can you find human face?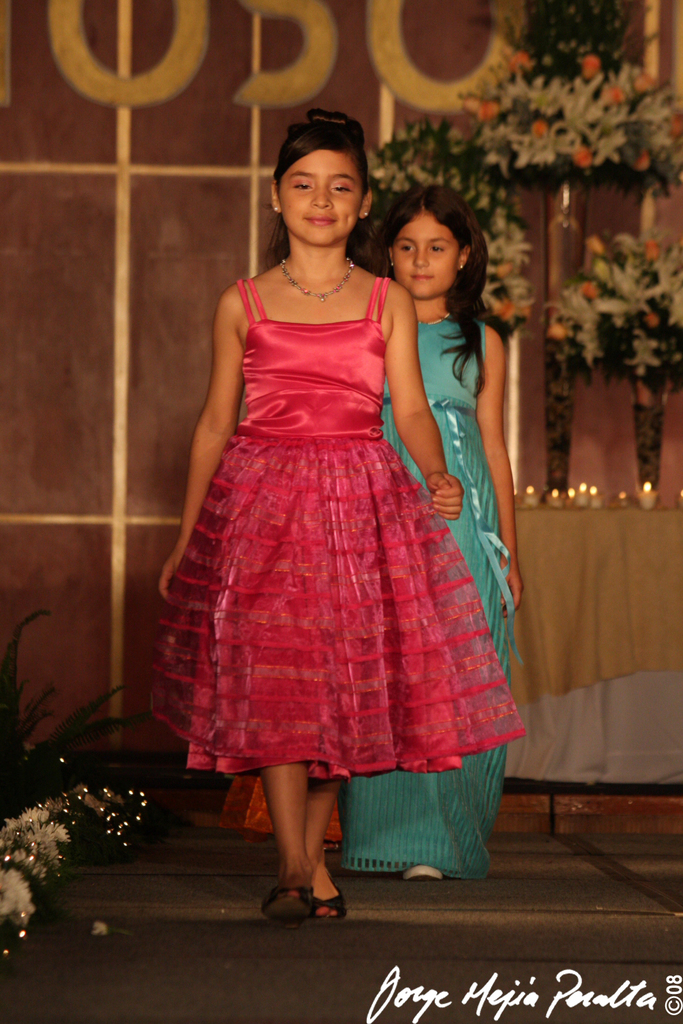
Yes, bounding box: 276/150/365/244.
